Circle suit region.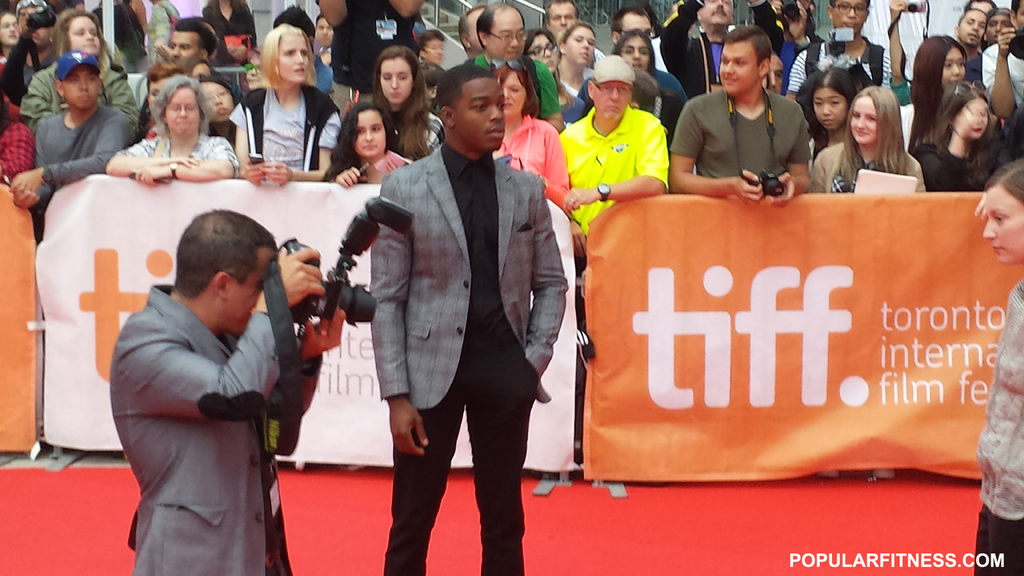
Region: bbox=[95, 277, 316, 575].
